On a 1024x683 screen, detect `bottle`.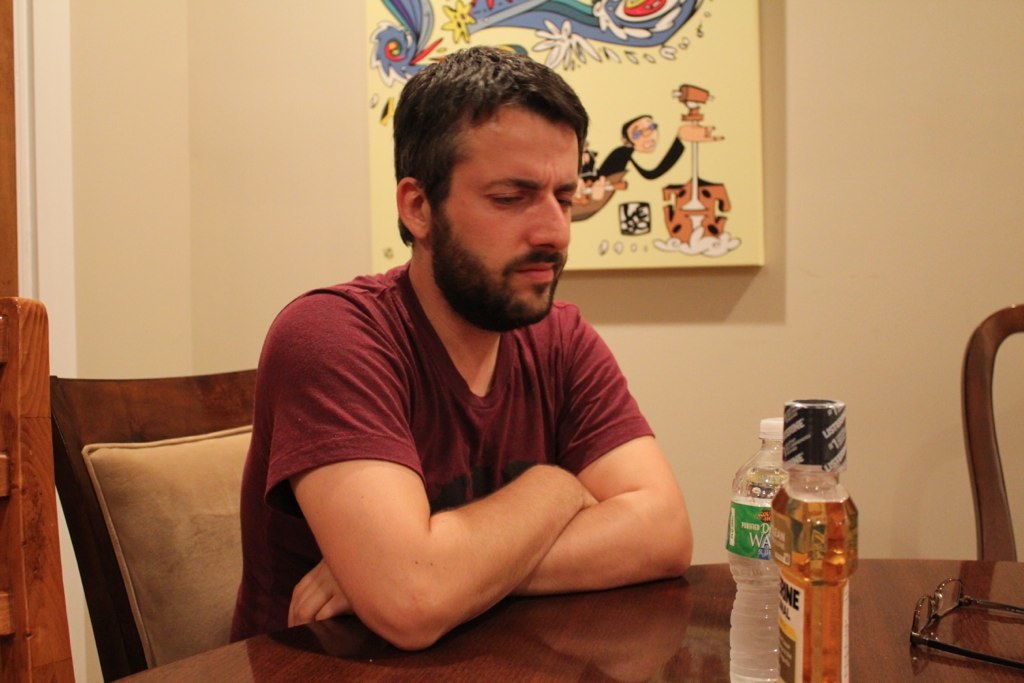
770:396:862:682.
